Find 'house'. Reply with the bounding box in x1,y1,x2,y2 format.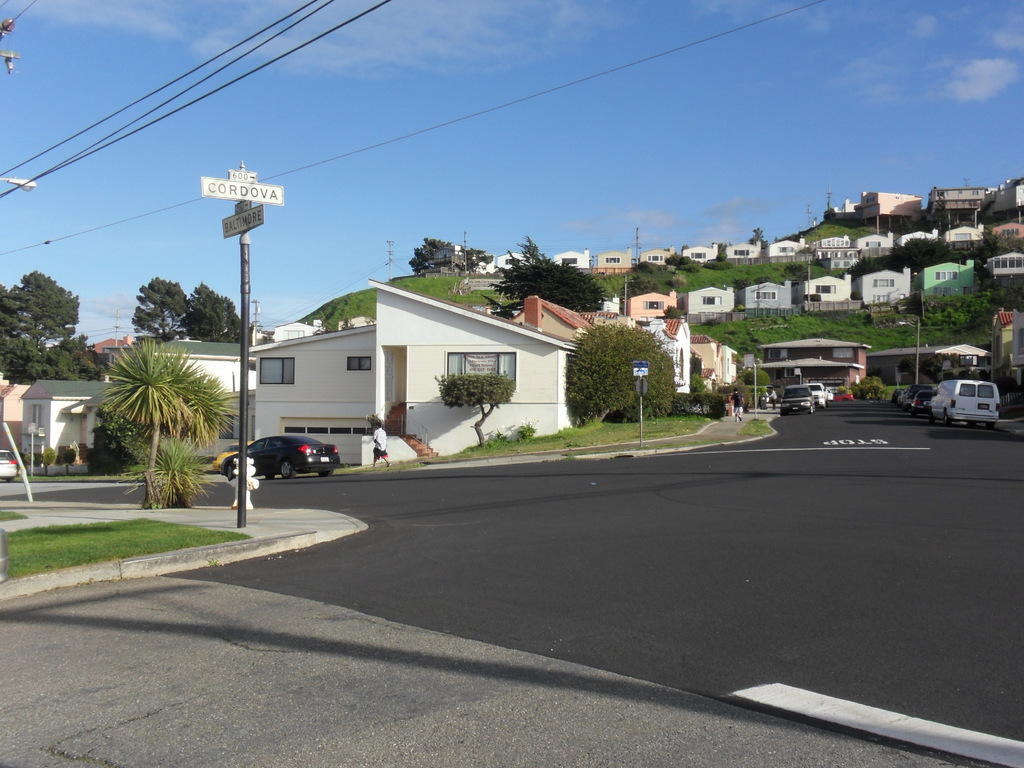
746,282,792,311.
